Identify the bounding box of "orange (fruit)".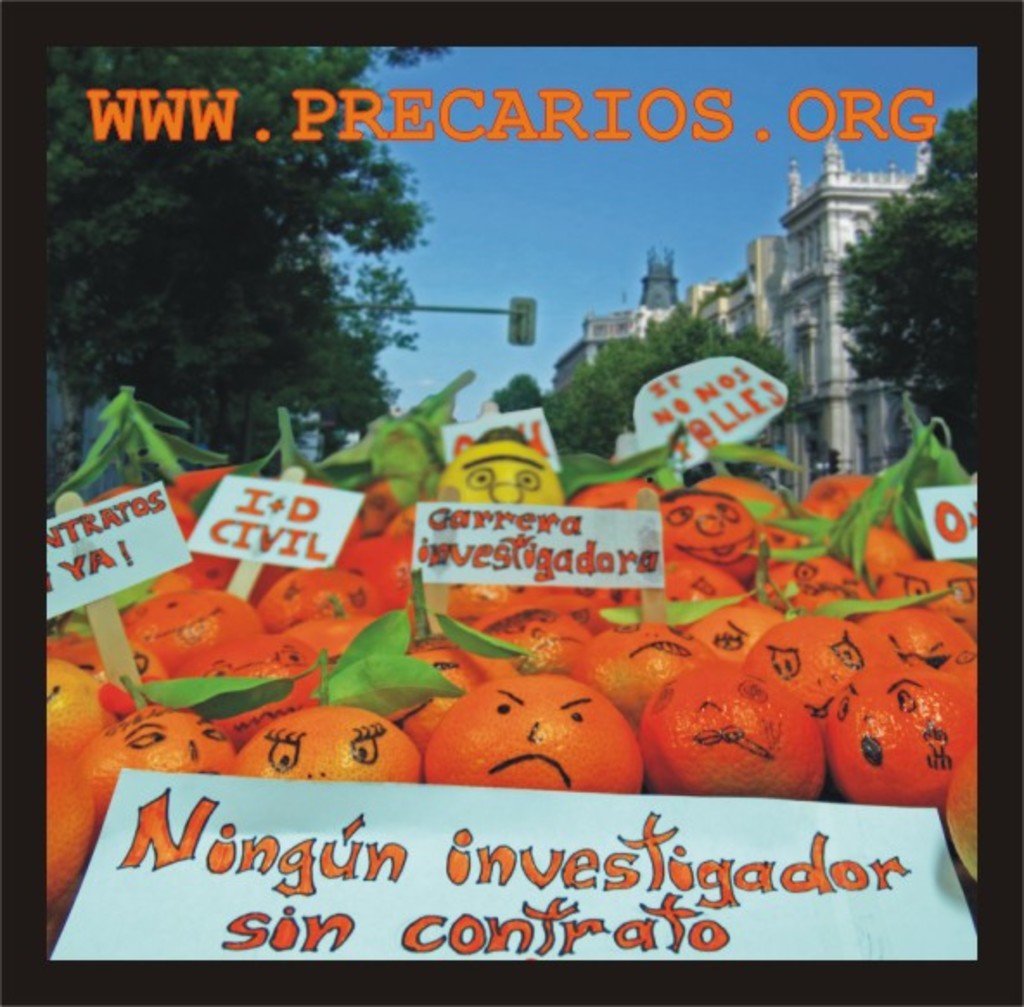
Rect(796, 472, 870, 510).
